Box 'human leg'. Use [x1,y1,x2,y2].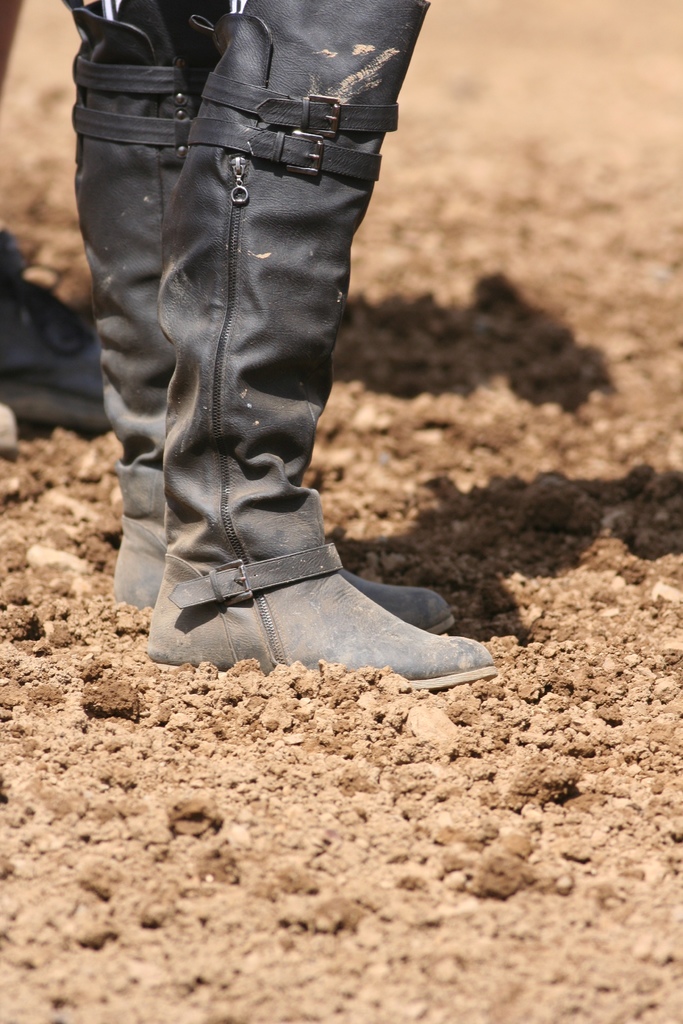
[69,0,456,609].
